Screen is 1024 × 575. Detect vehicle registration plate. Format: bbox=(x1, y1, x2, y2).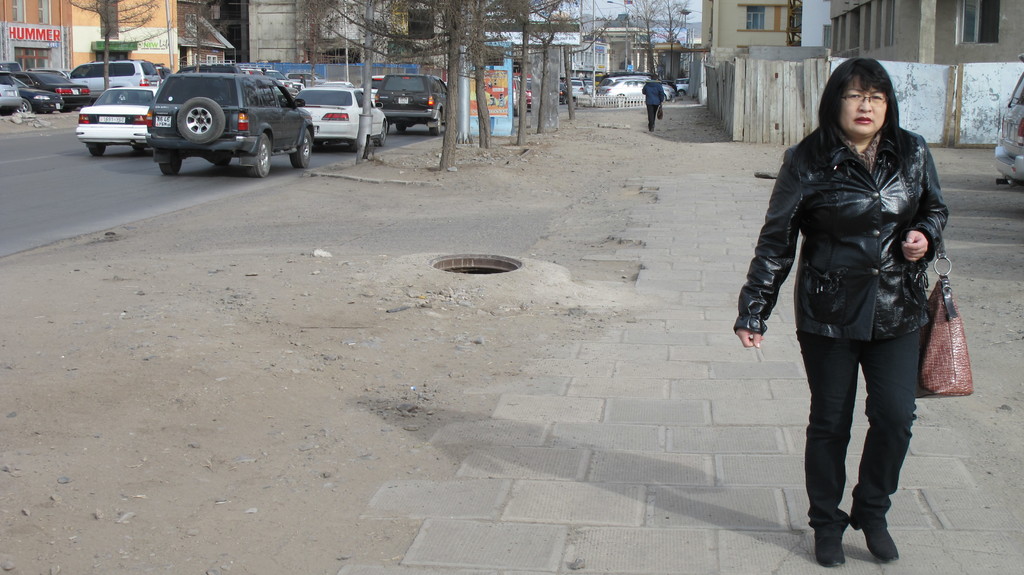
bbox=(155, 116, 170, 129).
